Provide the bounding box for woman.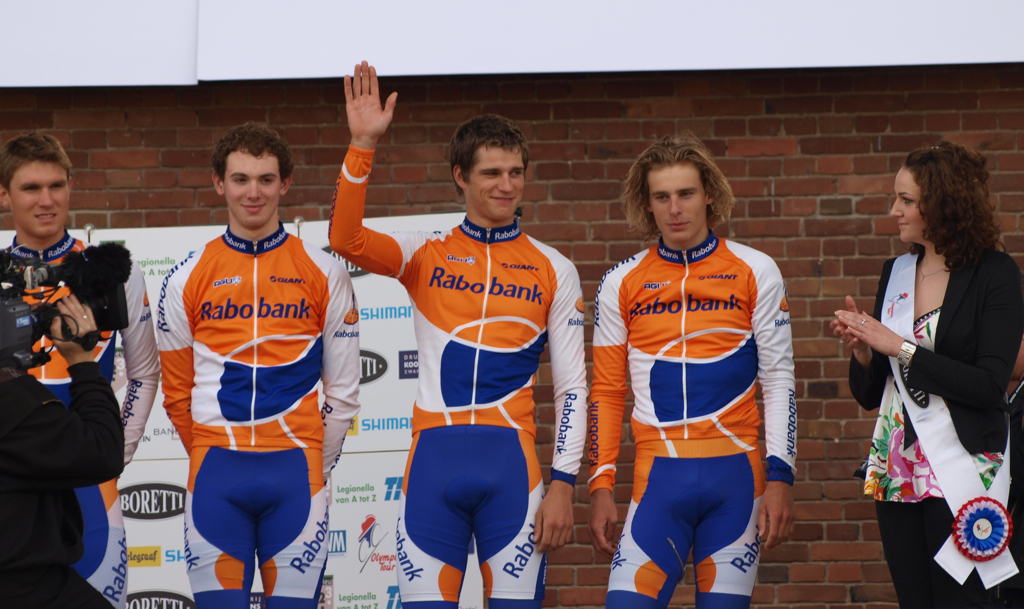
detection(849, 141, 1009, 607).
